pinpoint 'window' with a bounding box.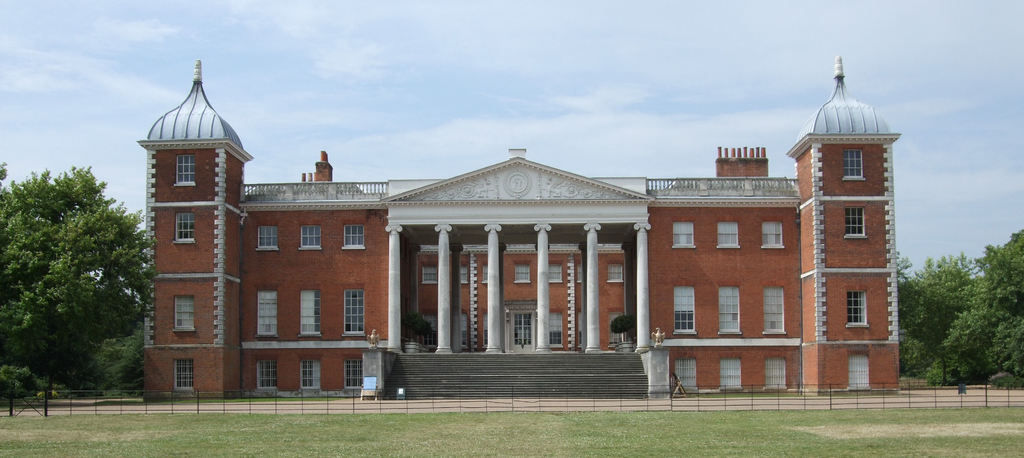
x1=422 y1=264 x2=436 y2=282.
